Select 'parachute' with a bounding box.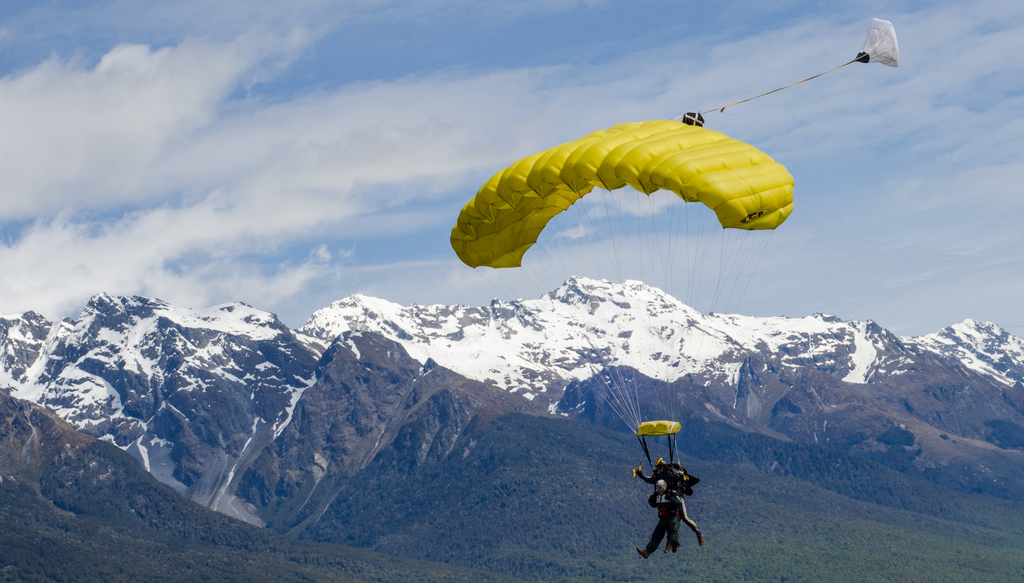
462,113,809,492.
